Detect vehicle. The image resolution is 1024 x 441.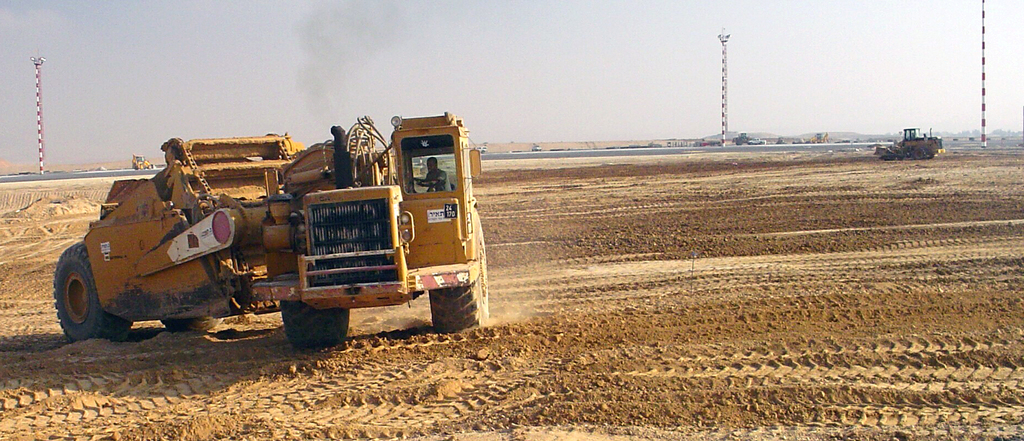
select_region(129, 150, 154, 173).
